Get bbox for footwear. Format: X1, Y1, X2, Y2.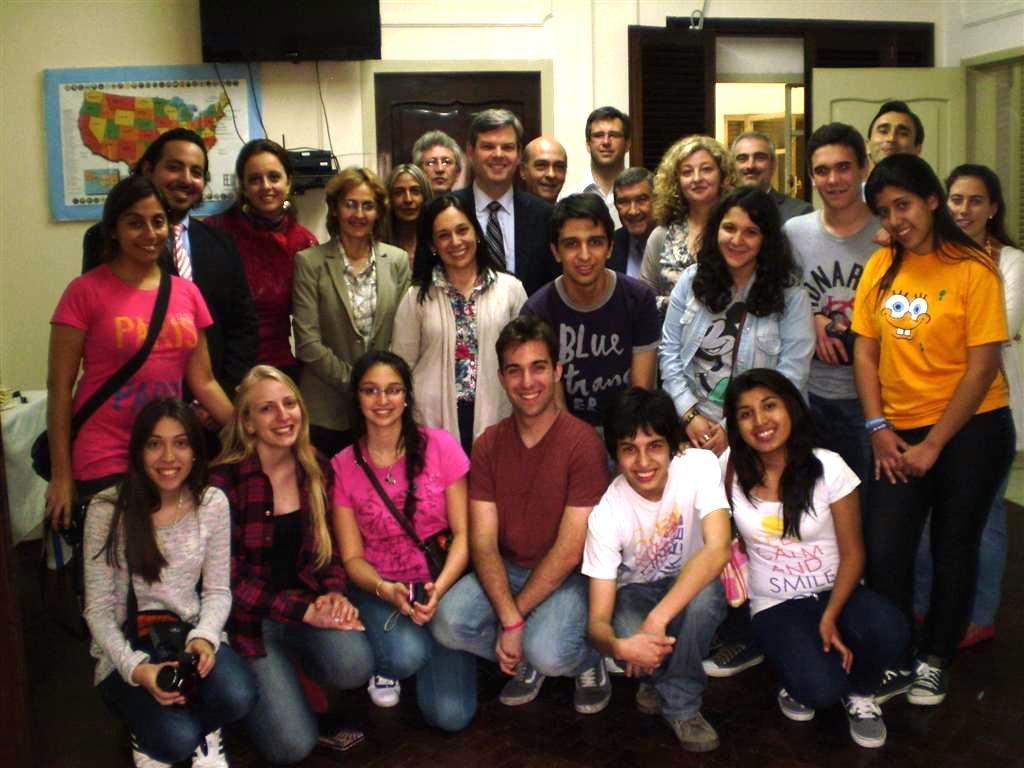
701, 649, 762, 681.
